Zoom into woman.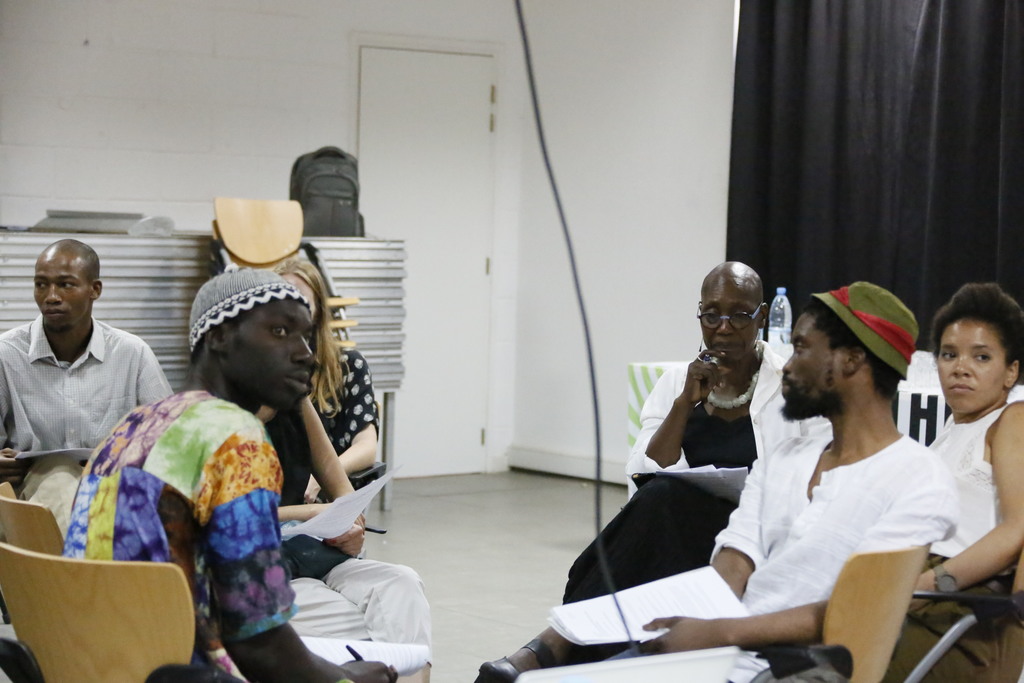
Zoom target: (895, 284, 1023, 682).
